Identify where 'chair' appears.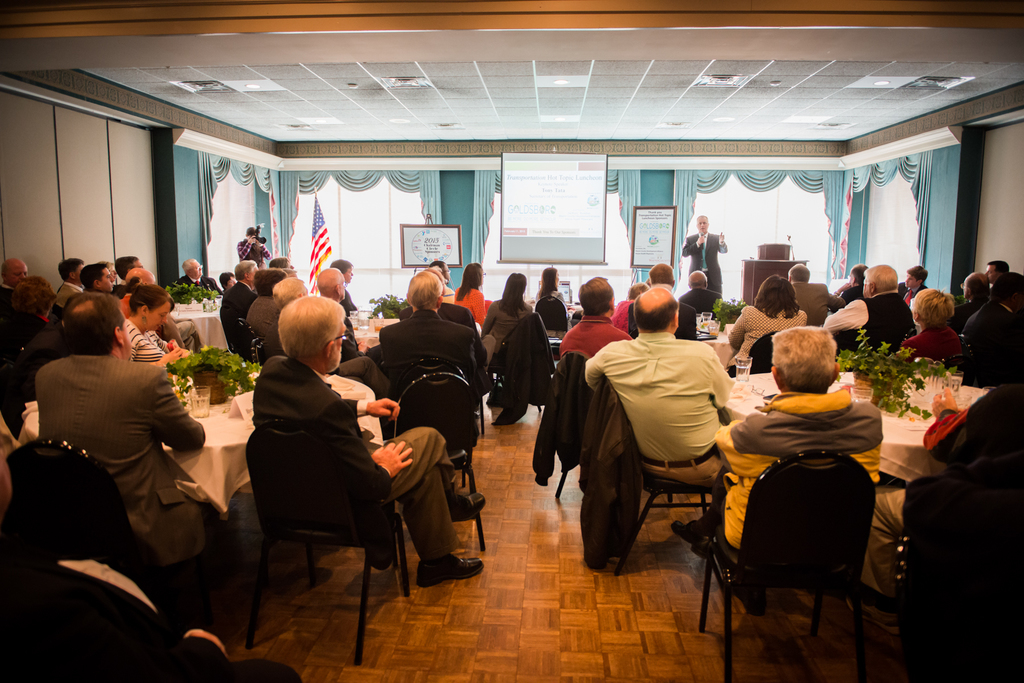
Appears at {"x1": 221, "y1": 315, "x2": 253, "y2": 366}.
